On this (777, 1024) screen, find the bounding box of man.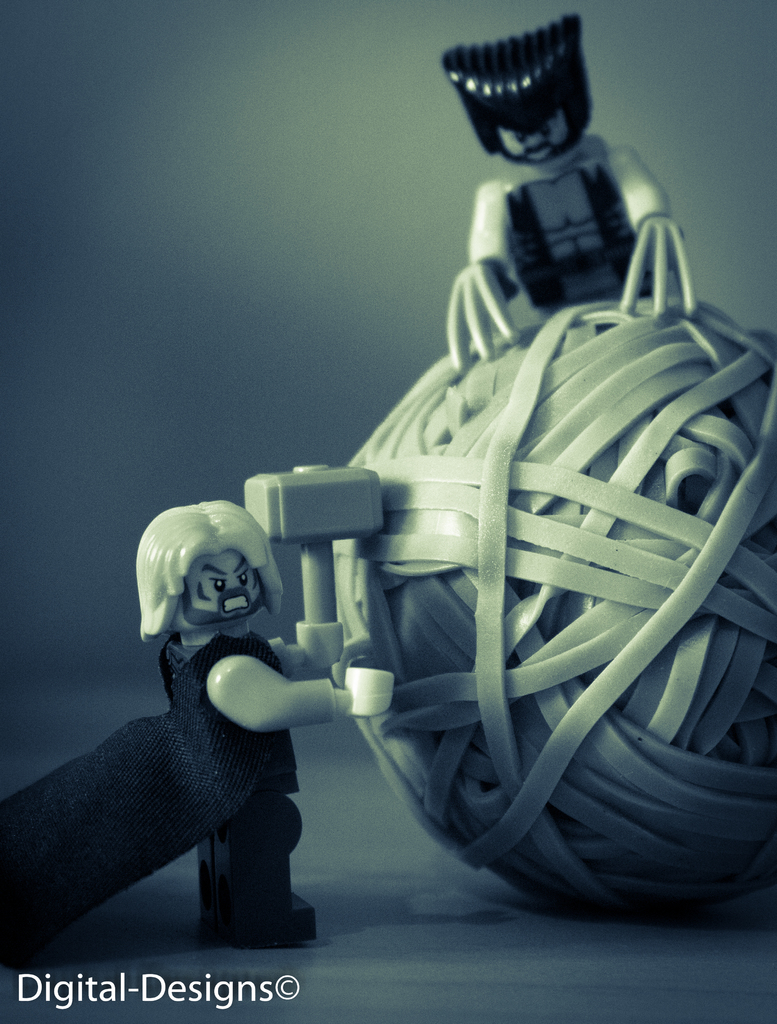
Bounding box: (left=444, top=18, right=705, bottom=370).
